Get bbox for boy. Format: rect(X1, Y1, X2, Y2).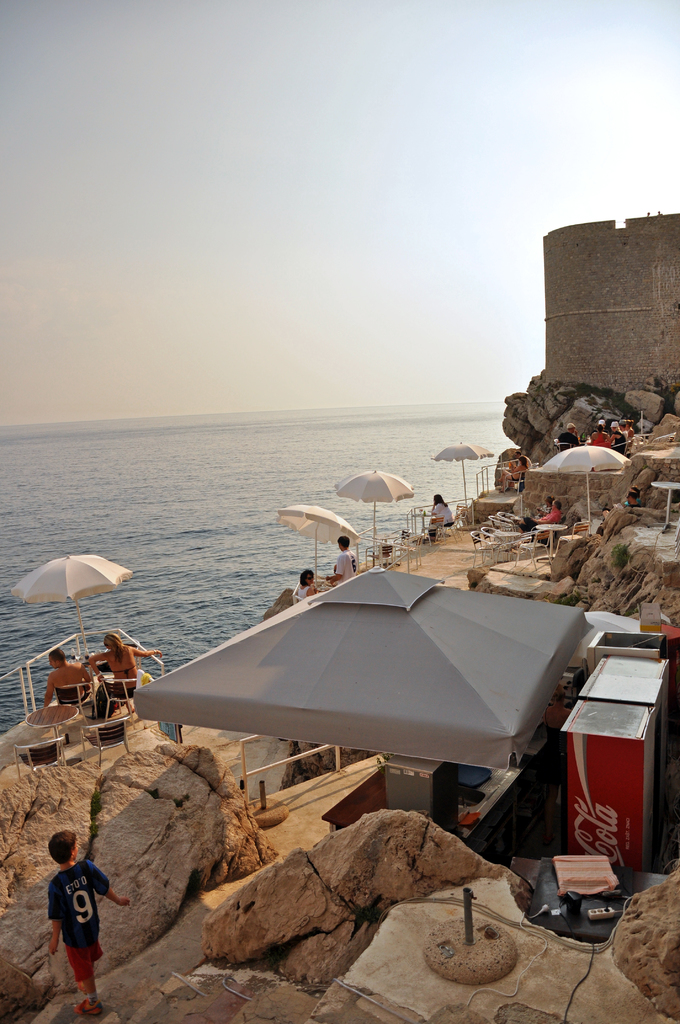
rect(48, 827, 130, 1015).
